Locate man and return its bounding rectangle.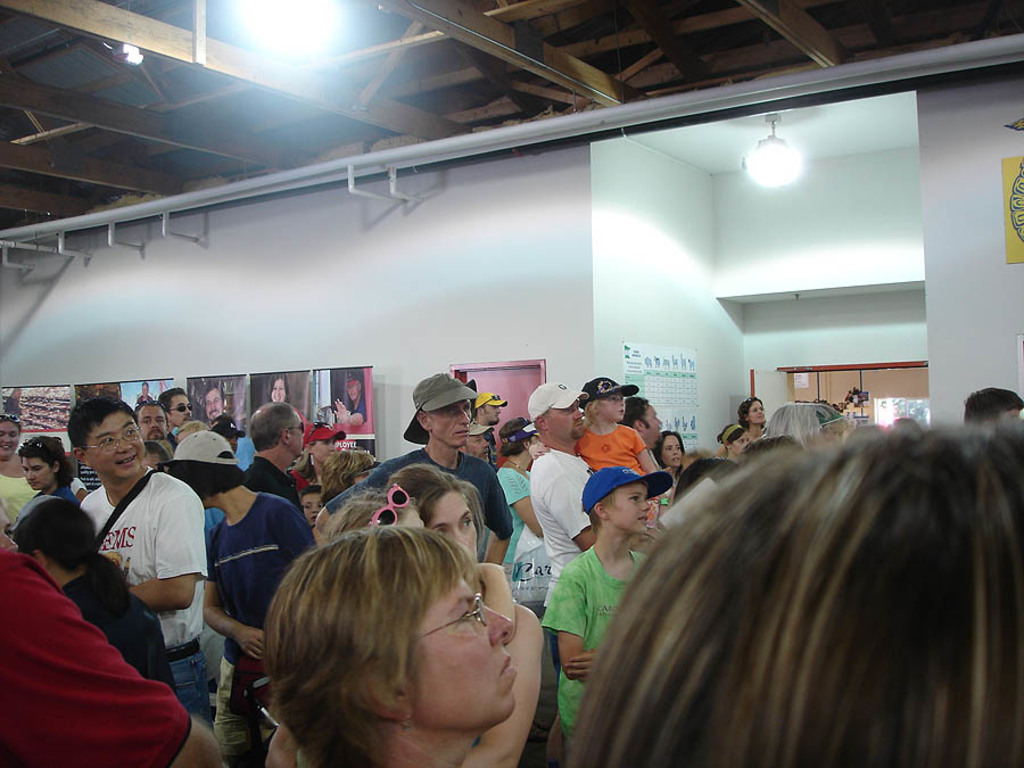
[311,381,520,562].
